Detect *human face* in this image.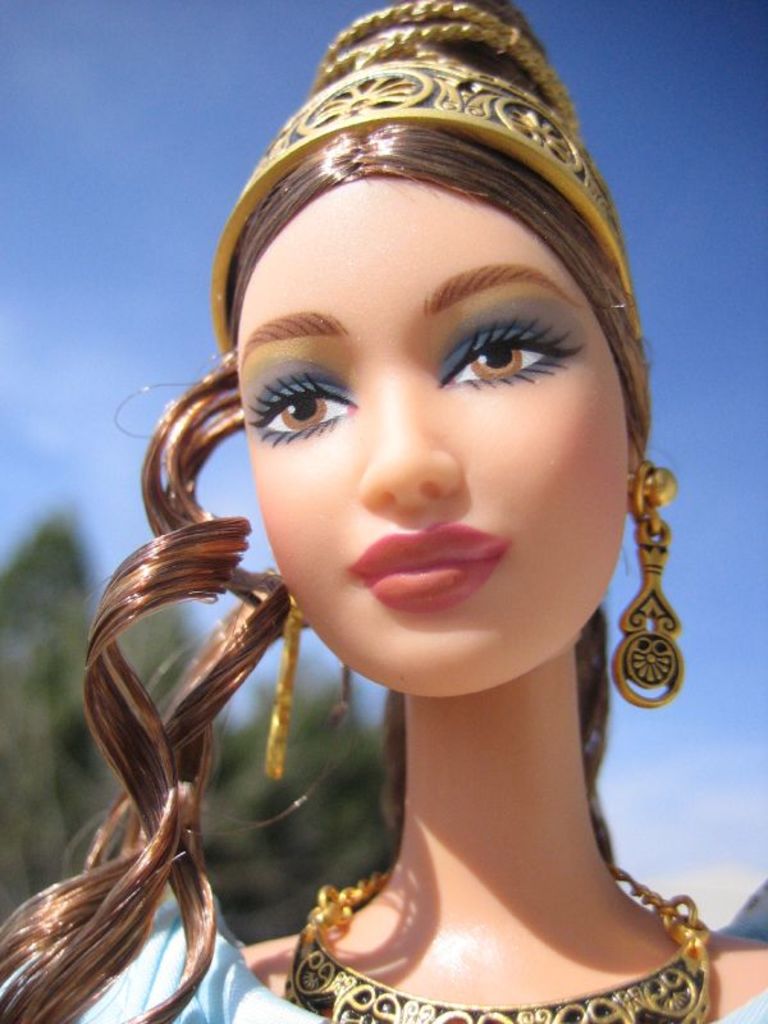
Detection: pyautogui.locateOnScreen(242, 184, 621, 687).
